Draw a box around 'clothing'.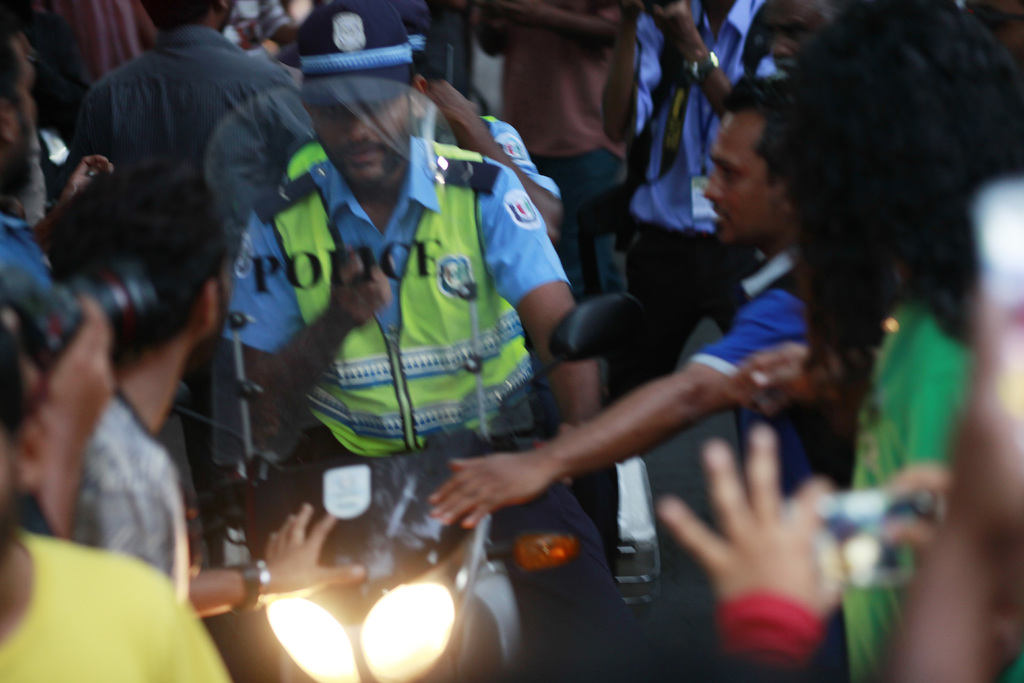
crop(497, 0, 648, 155).
